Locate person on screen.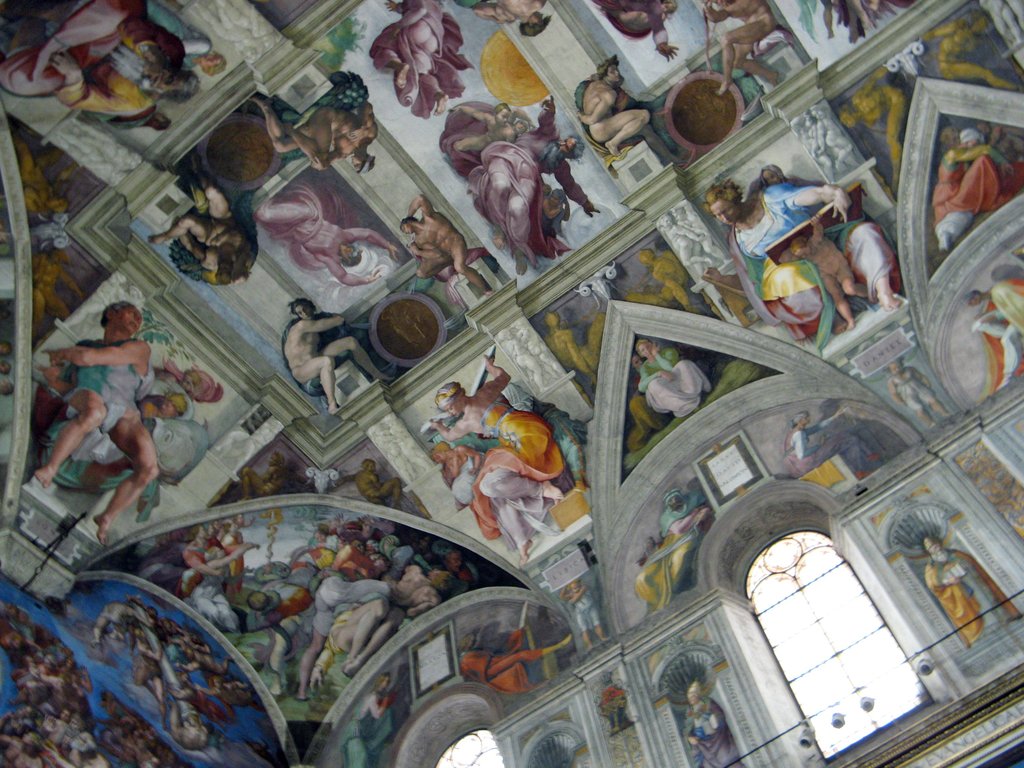
On screen at [950, 282, 1023, 410].
